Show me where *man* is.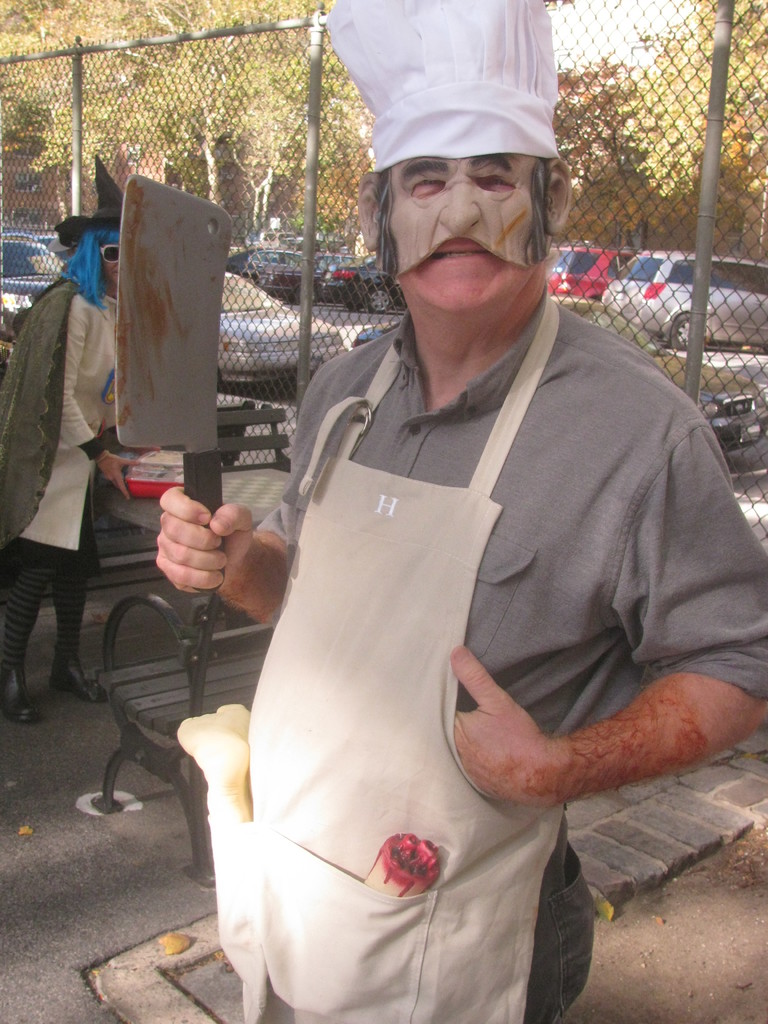
*man* is at box=[3, 204, 143, 697].
